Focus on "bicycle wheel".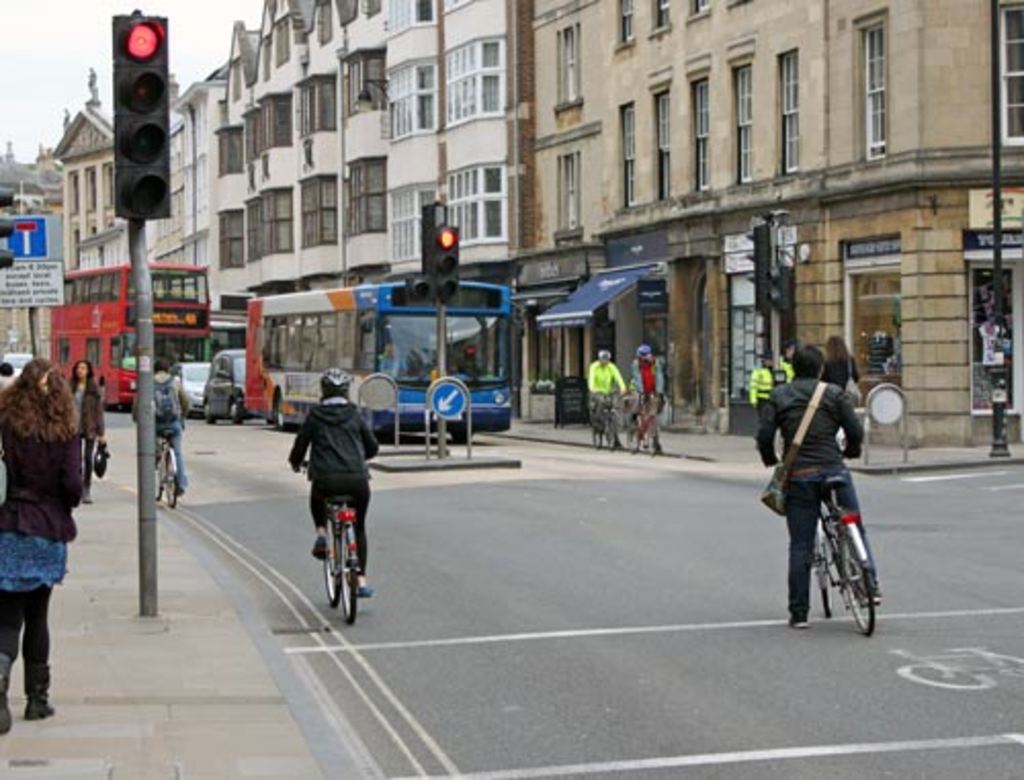
Focused at select_region(166, 446, 180, 510).
